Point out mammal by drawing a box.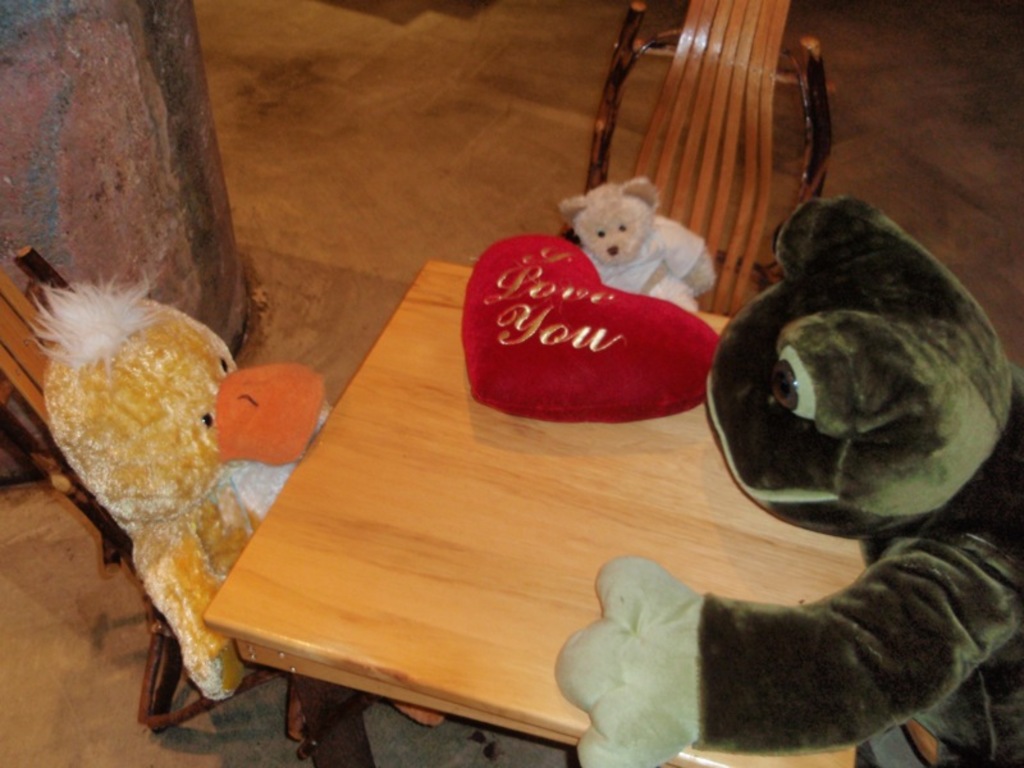
[556, 204, 1023, 767].
